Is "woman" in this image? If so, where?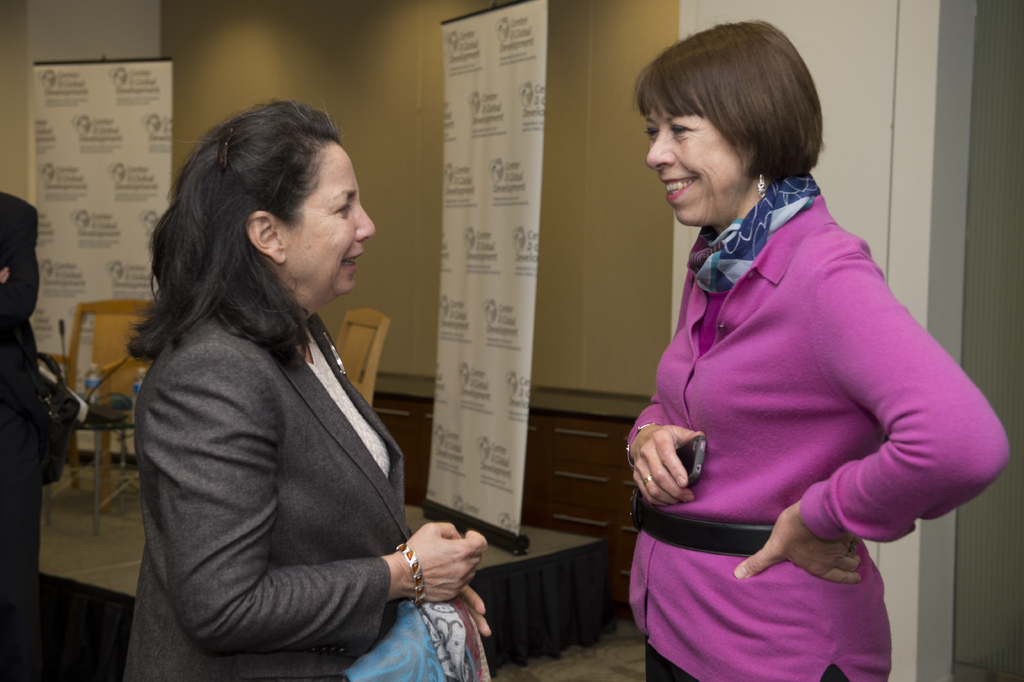
Yes, at 117, 95, 449, 681.
